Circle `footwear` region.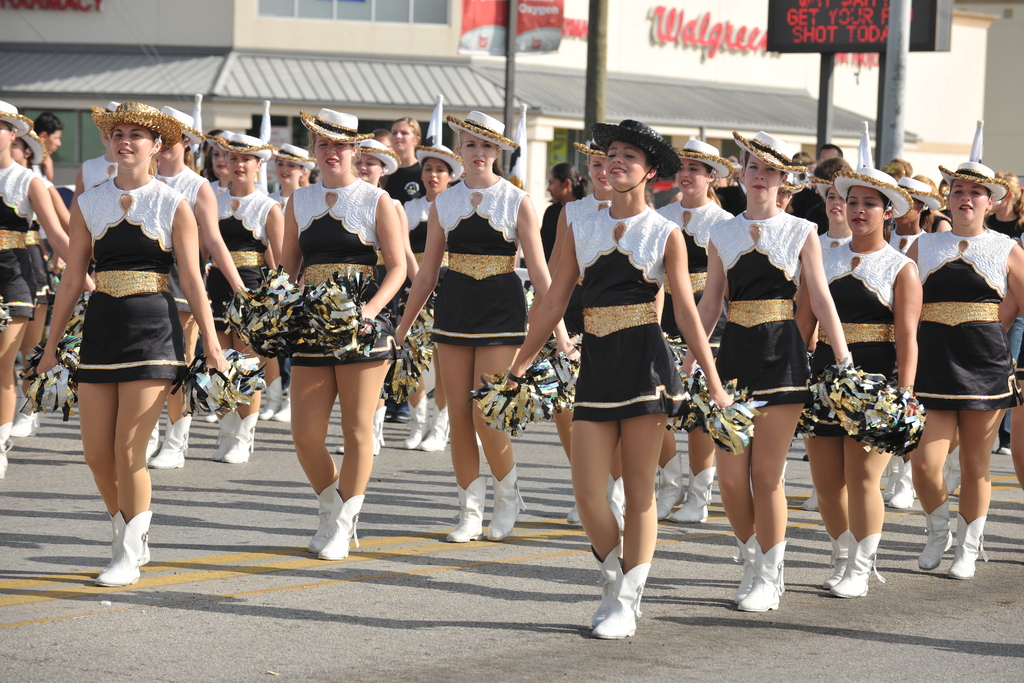
Region: bbox=(444, 472, 490, 543).
